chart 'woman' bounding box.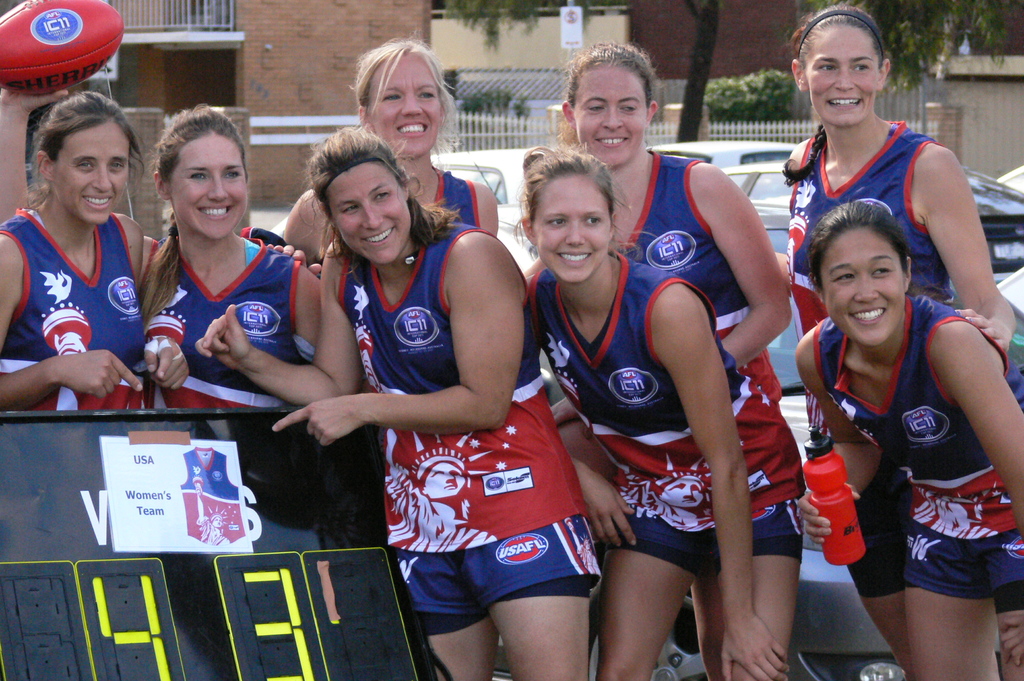
Charted: box(794, 204, 1023, 680).
